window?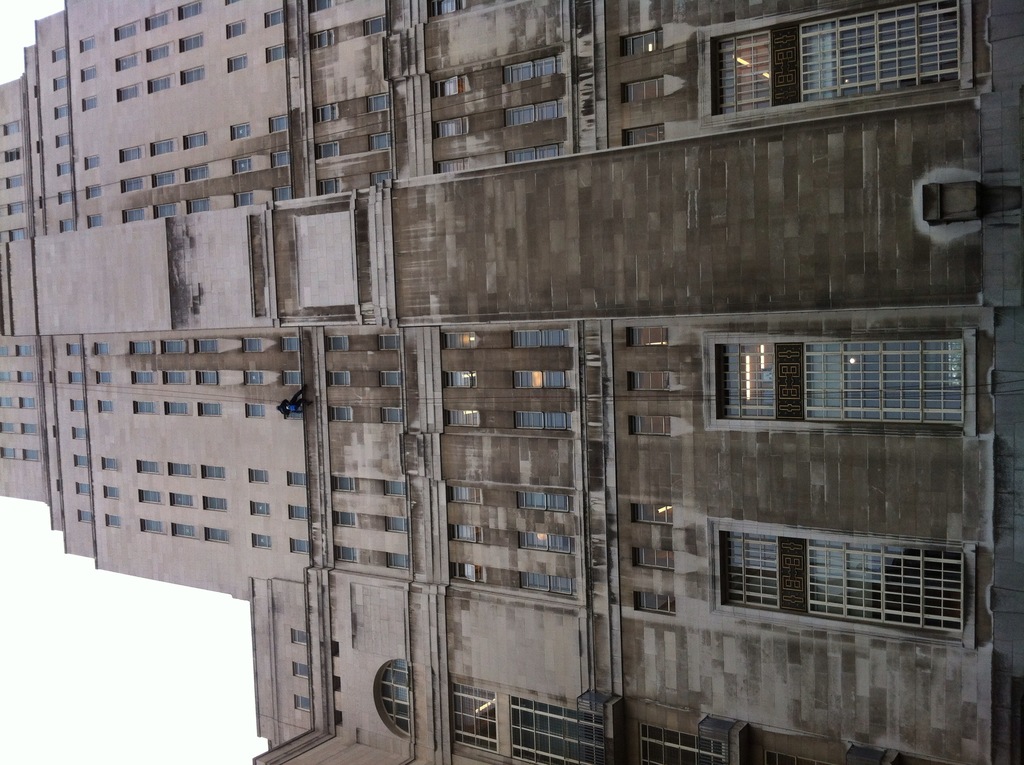
[left=334, top=478, right=362, bottom=492]
